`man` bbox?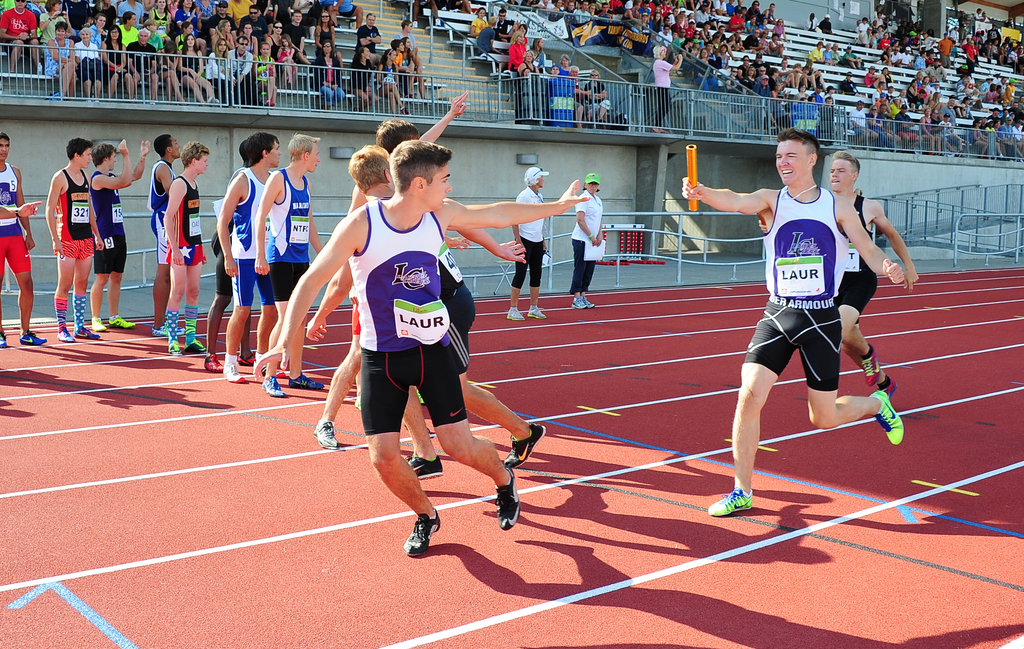
bbox=(154, 134, 183, 333)
